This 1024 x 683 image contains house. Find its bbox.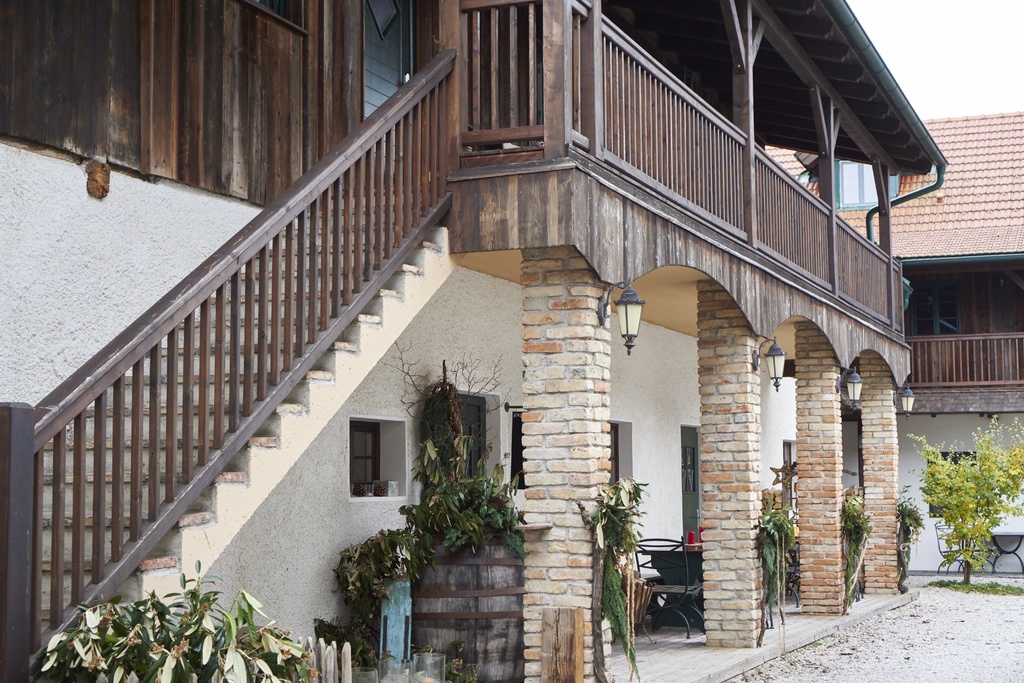
<region>765, 109, 1023, 580</region>.
